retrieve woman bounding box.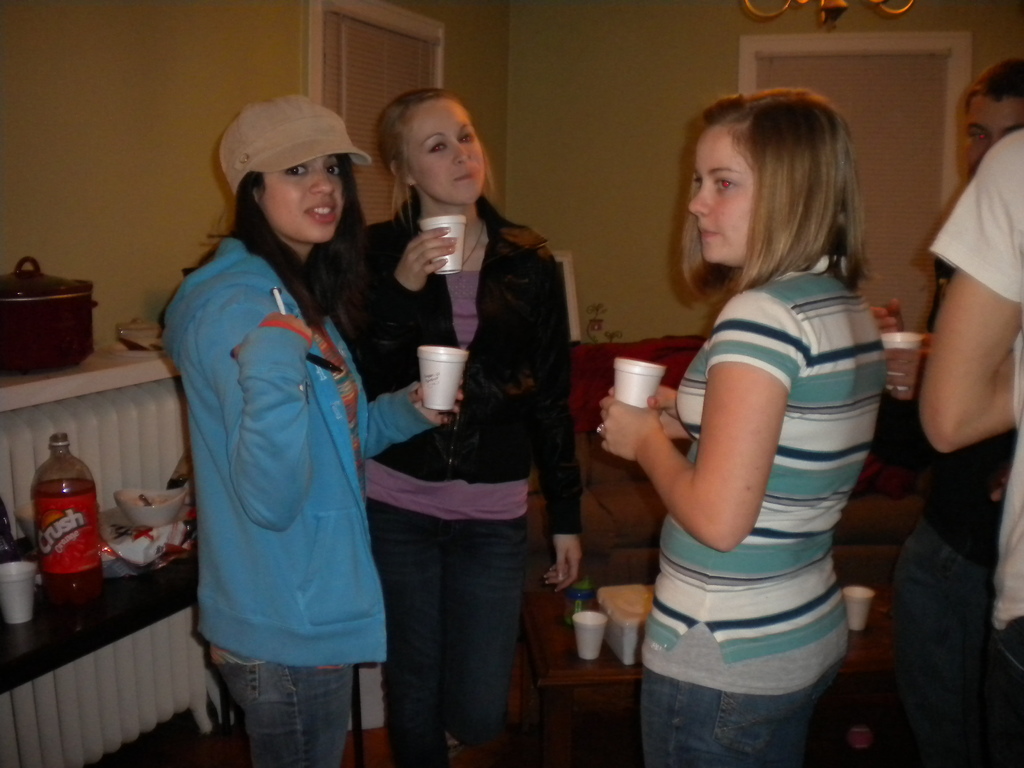
Bounding box: <region>162, 93, 461, 767</region>.
